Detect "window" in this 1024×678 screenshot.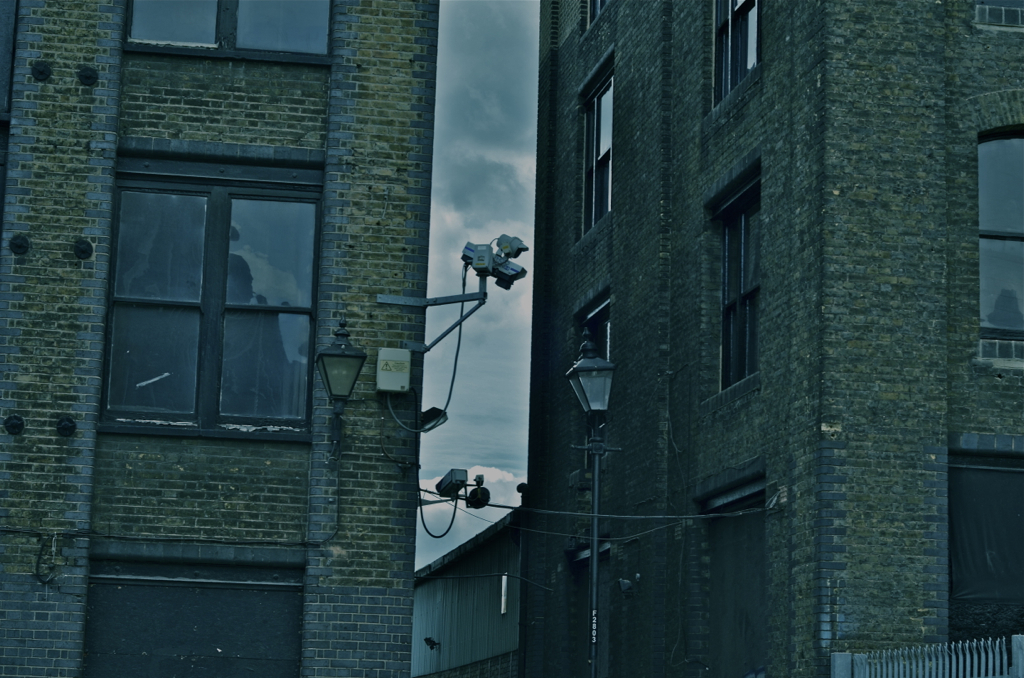
Detection: region(708, 163, 764, 401).
